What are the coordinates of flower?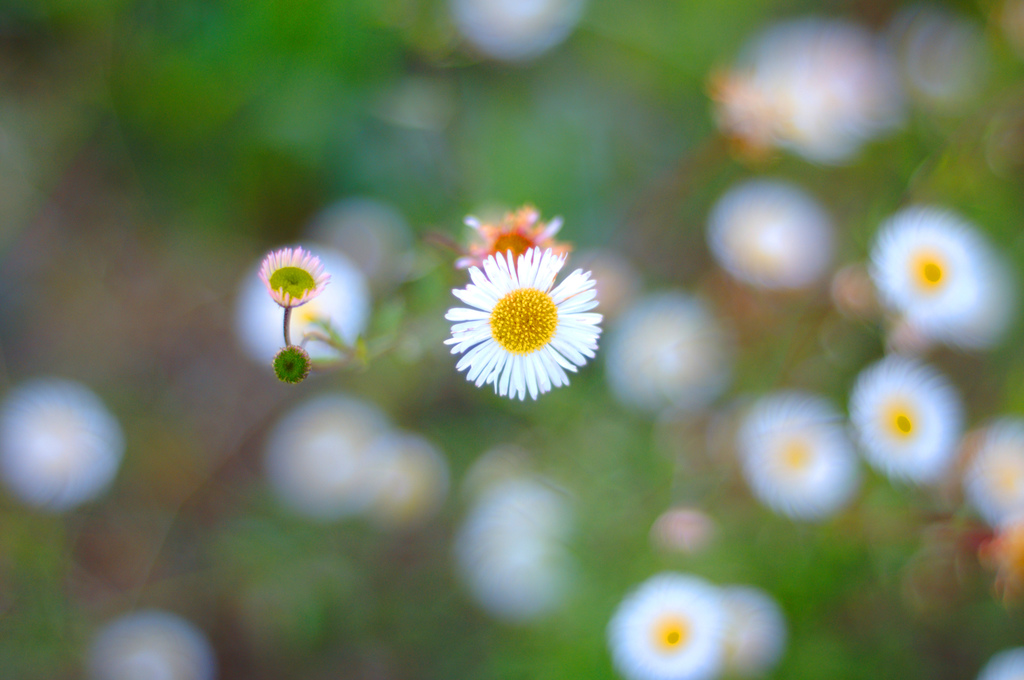
<box>437,228,615,398</box>.
